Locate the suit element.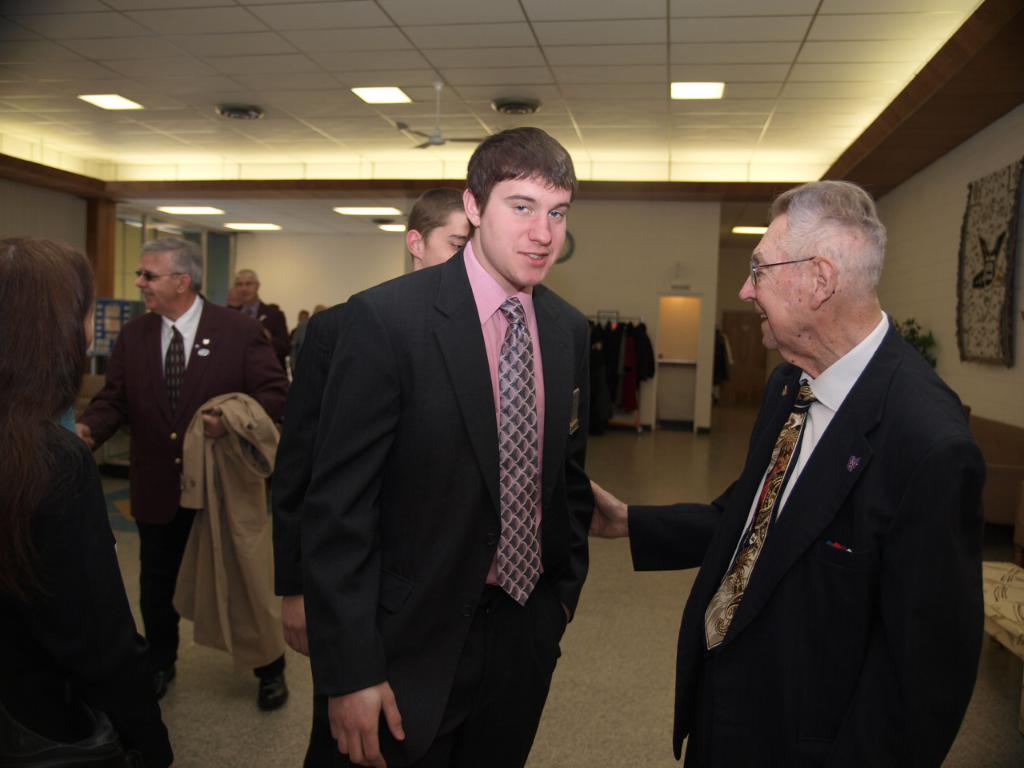
Element bbox: [left=82, top=294, right=282, bottom=662].
